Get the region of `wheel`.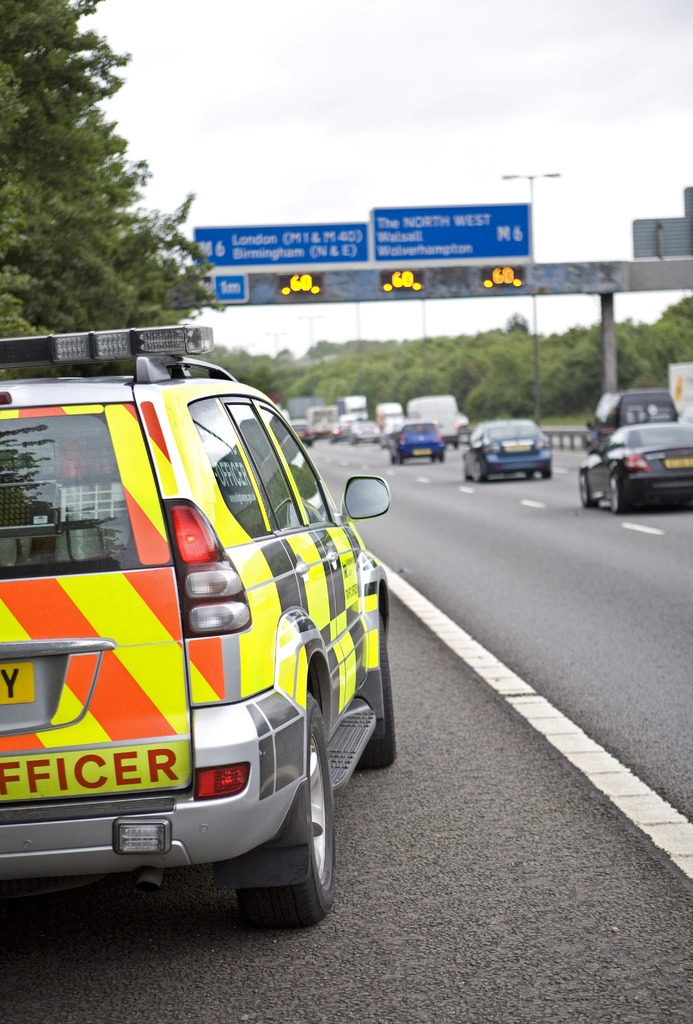
{"x1": 433, "y1": 455, "x2": 437, "y2": 462}.
